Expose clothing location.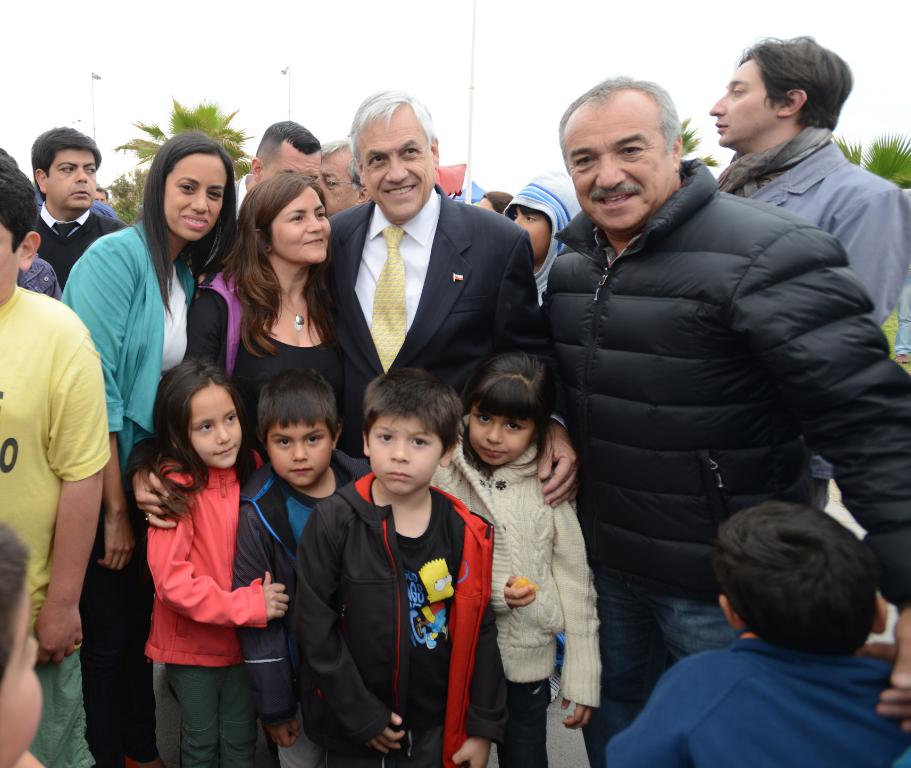
Exposed at {"left": 748, "top": 145, "right": 901, "bottom": 324}.
